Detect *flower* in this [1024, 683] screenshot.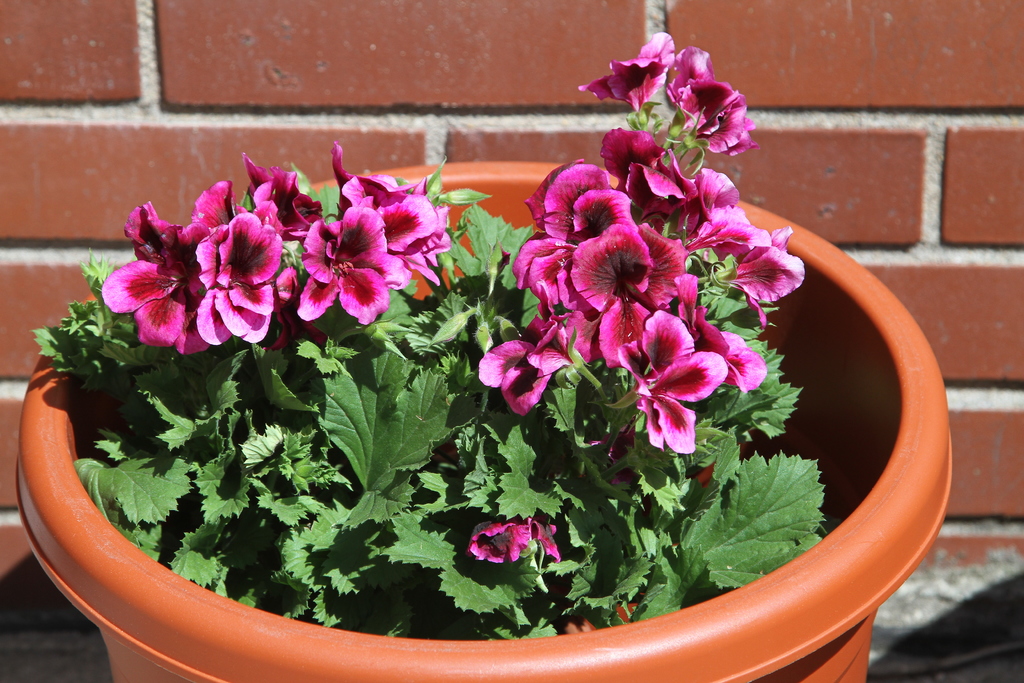
Detection: select_region(467, 520, 559, 573).
